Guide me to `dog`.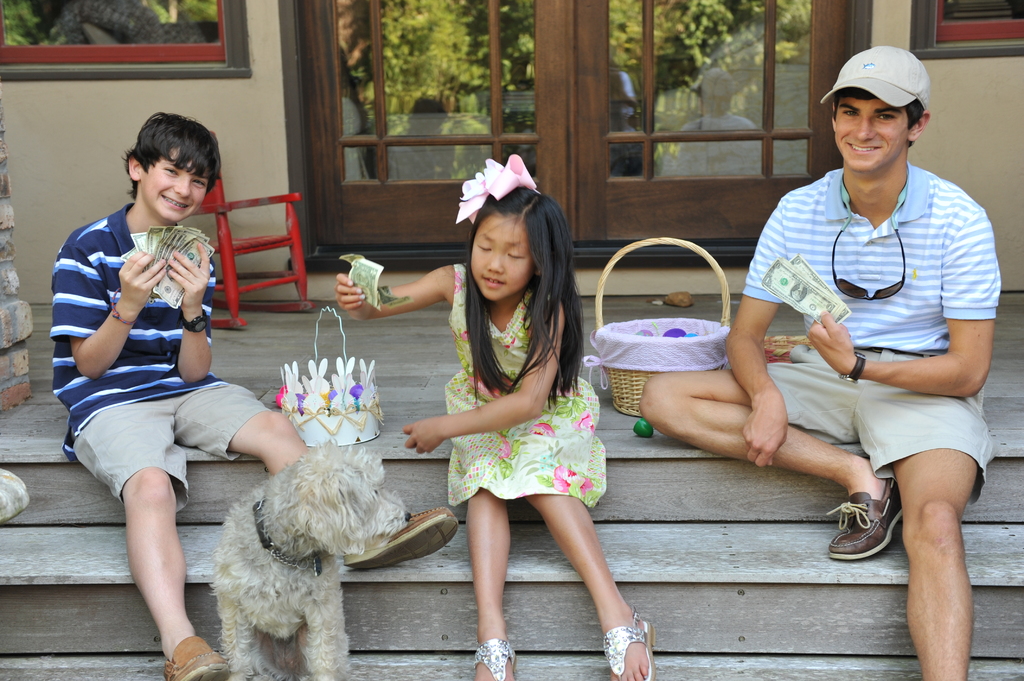
Guidance: (x1=212, y1=439, x2=412, y2=680).
